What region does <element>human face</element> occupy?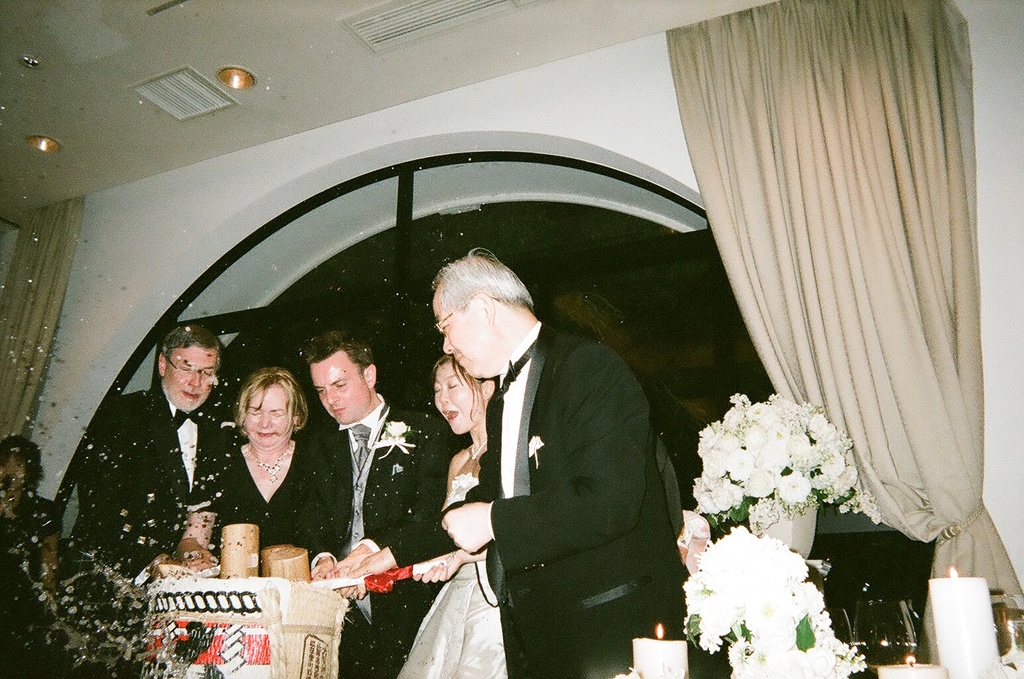
x1=306 y1=348 x2=370 y2=423.
